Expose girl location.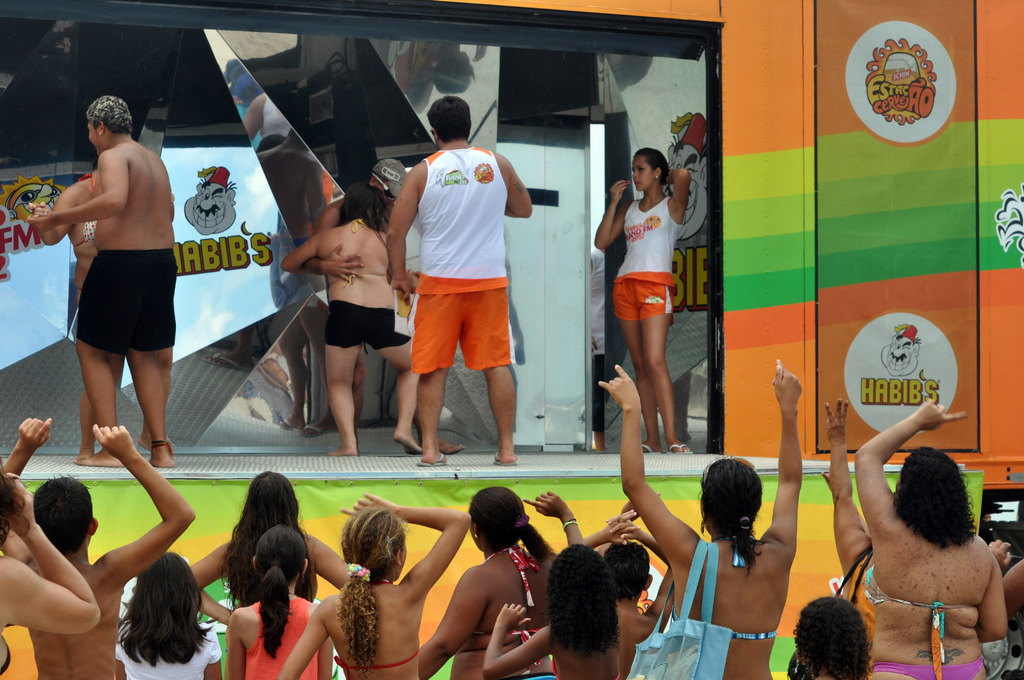
Exposed at bbox=(584, 146, 695, 455).
